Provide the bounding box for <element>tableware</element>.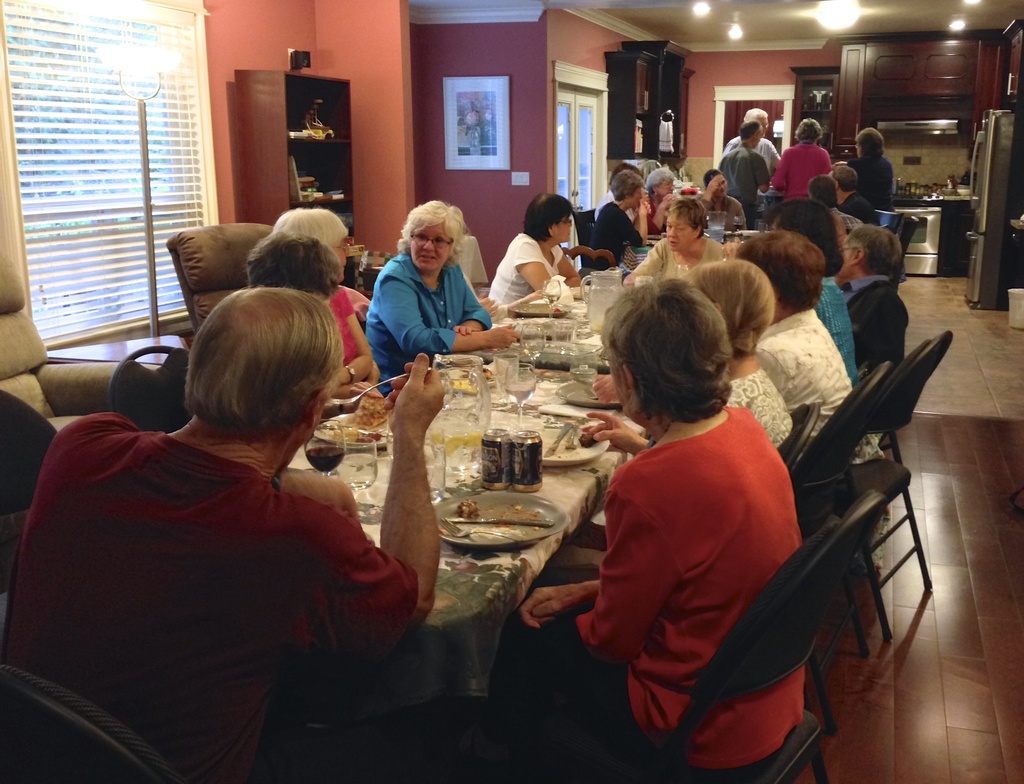
left=517, top=338, right=605, bottom=371.
